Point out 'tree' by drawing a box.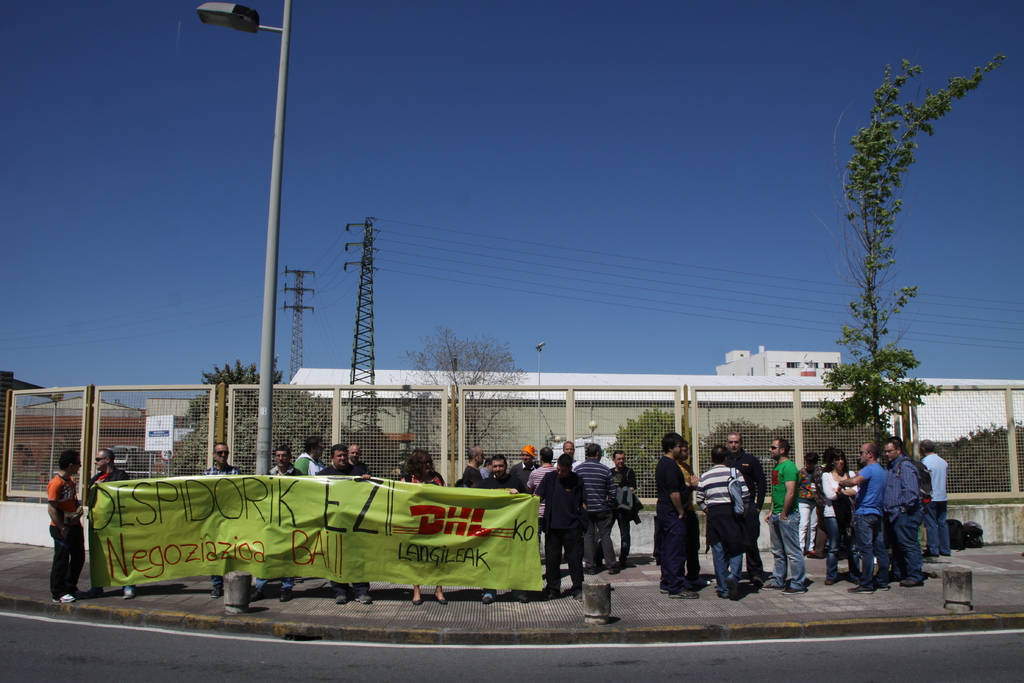
box(179, 360, 339, 468).
